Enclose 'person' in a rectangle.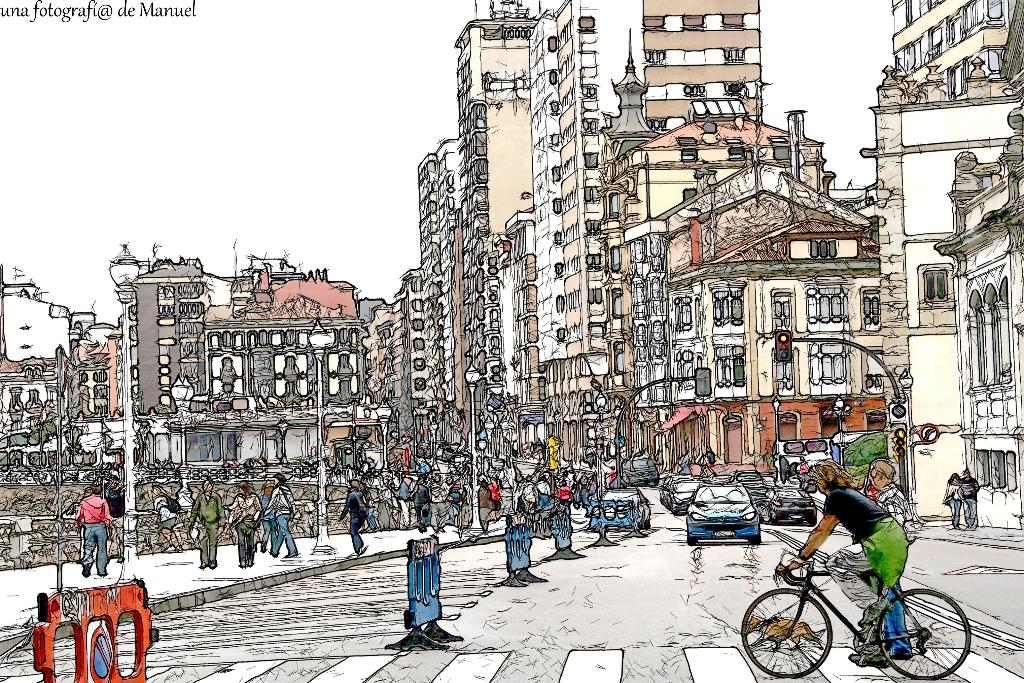
<region>781, 457, 906, 666</region>.
